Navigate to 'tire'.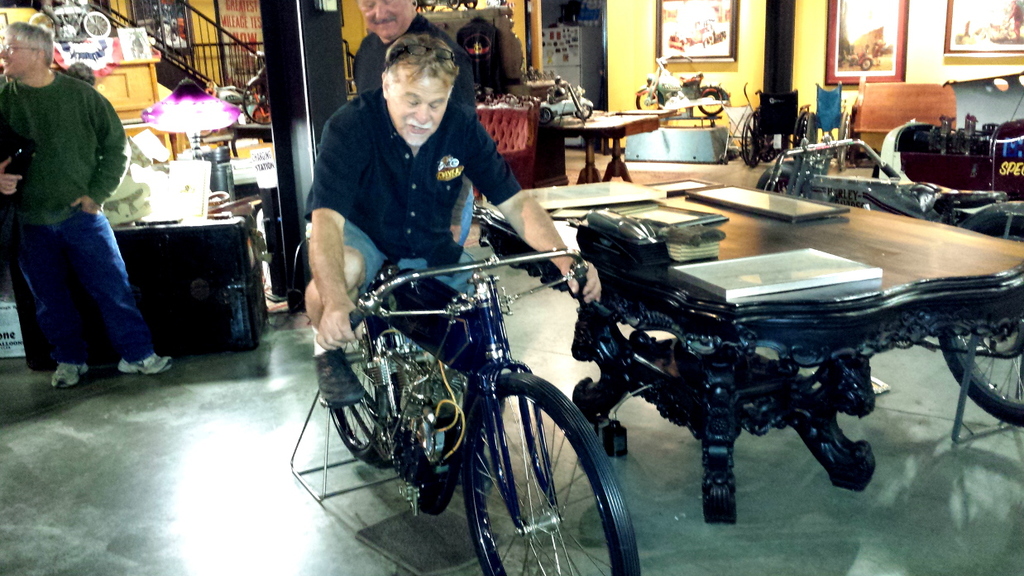
Navigation target: [937, 212, 1023, 429].
